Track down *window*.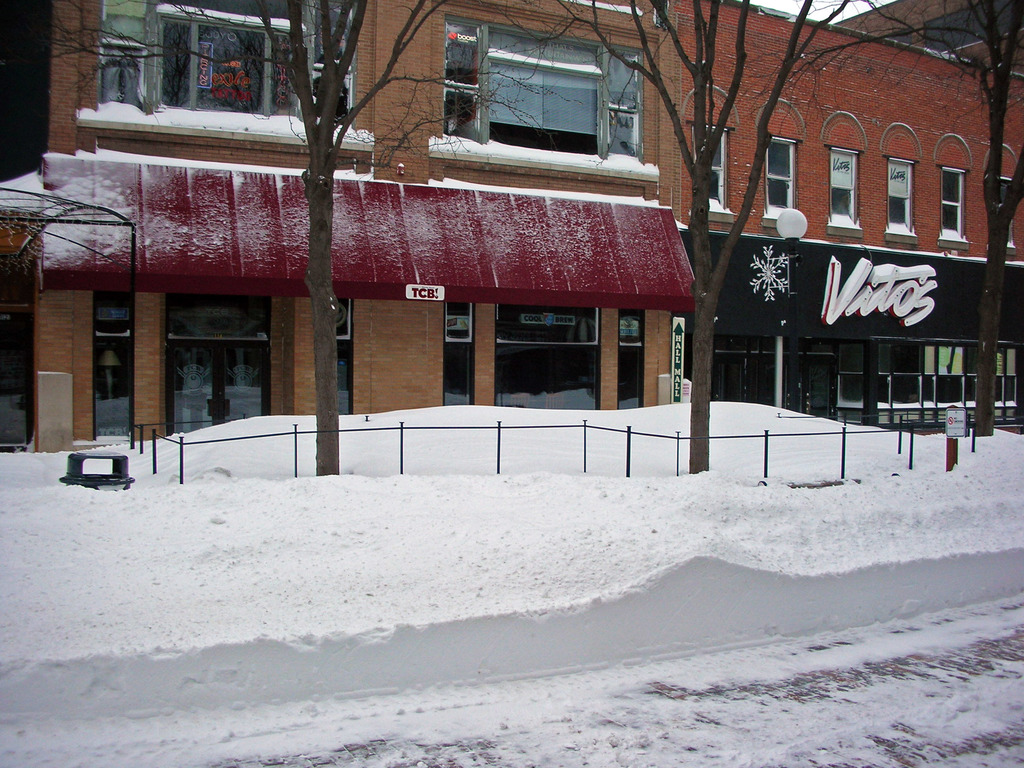
Tracked to [x1=765, y1=135, x2=797, y2=217].
